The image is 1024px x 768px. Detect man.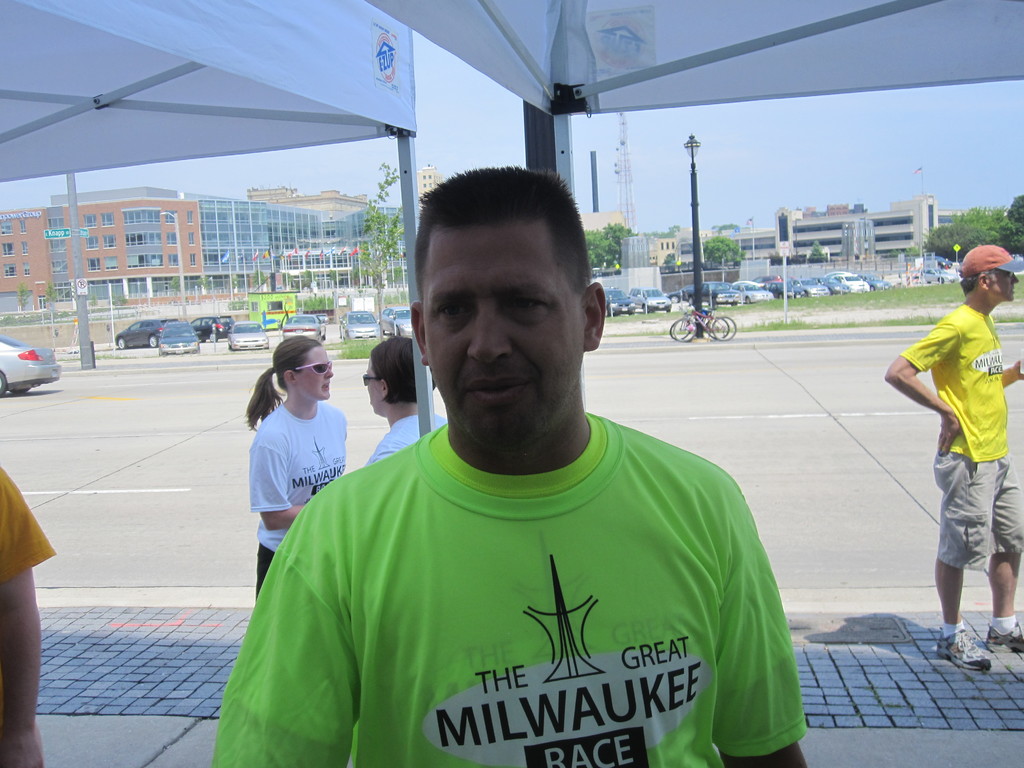
Detection: rect(184, 170, 821, 767).
